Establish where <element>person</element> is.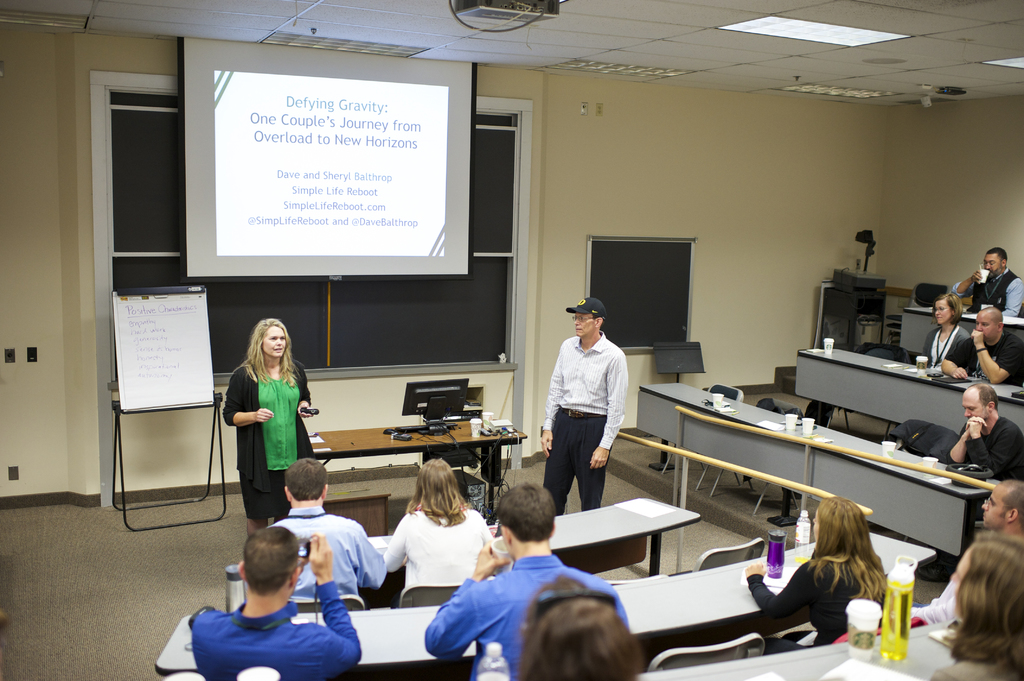
Established at 940 301 1023 387.
